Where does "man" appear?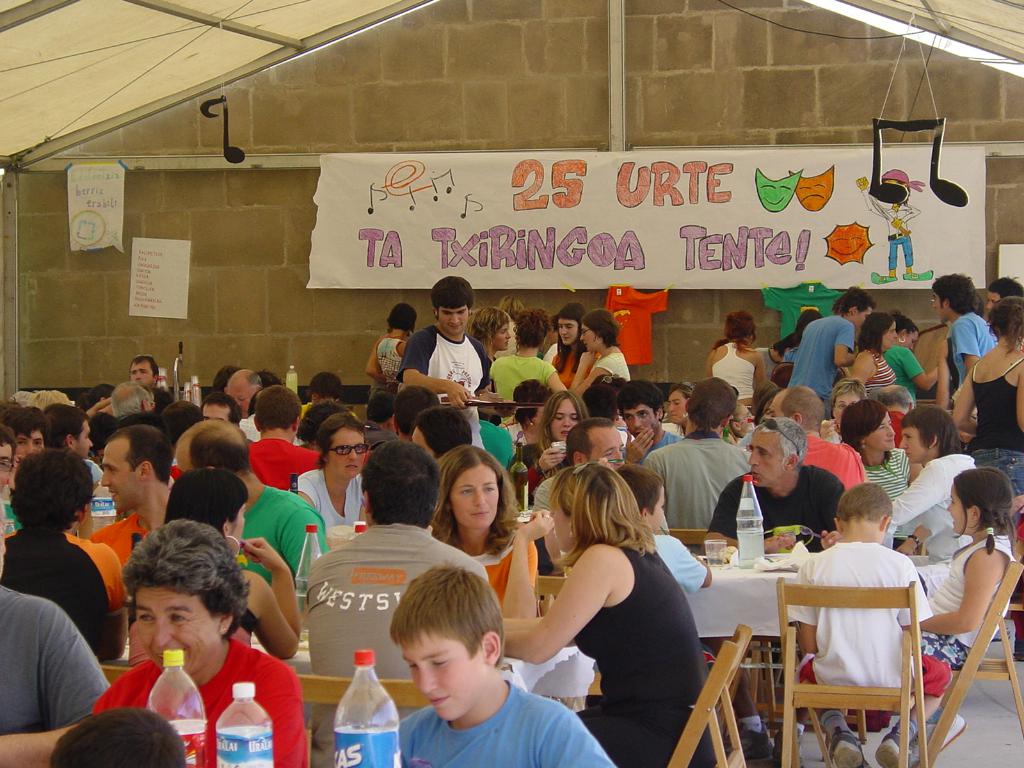
Appears at 0, 506, 115, 767.
